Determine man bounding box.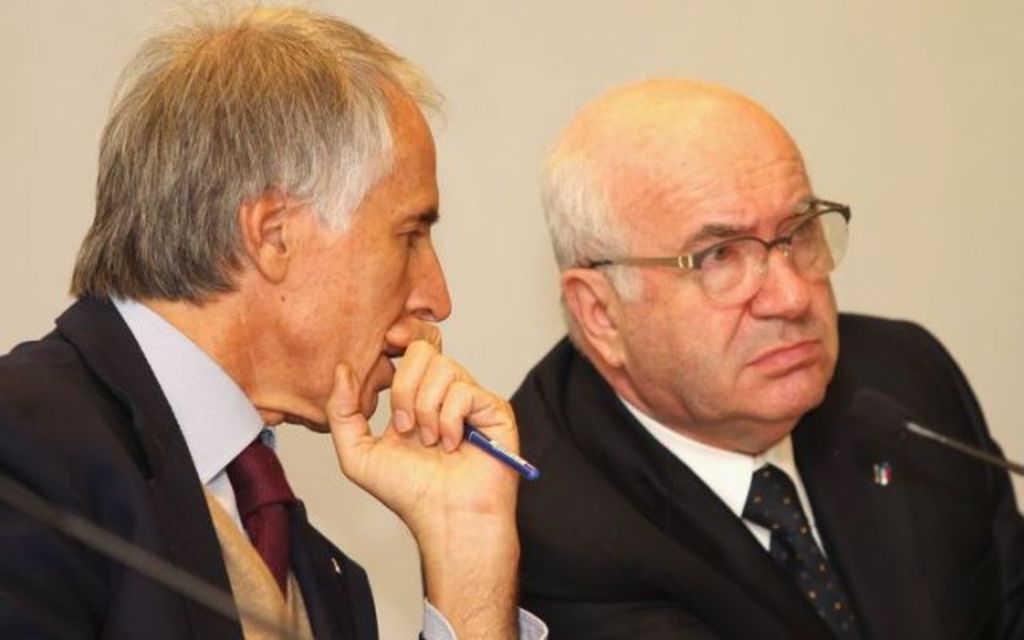
Determined: box(0, 0, 554, 638).
